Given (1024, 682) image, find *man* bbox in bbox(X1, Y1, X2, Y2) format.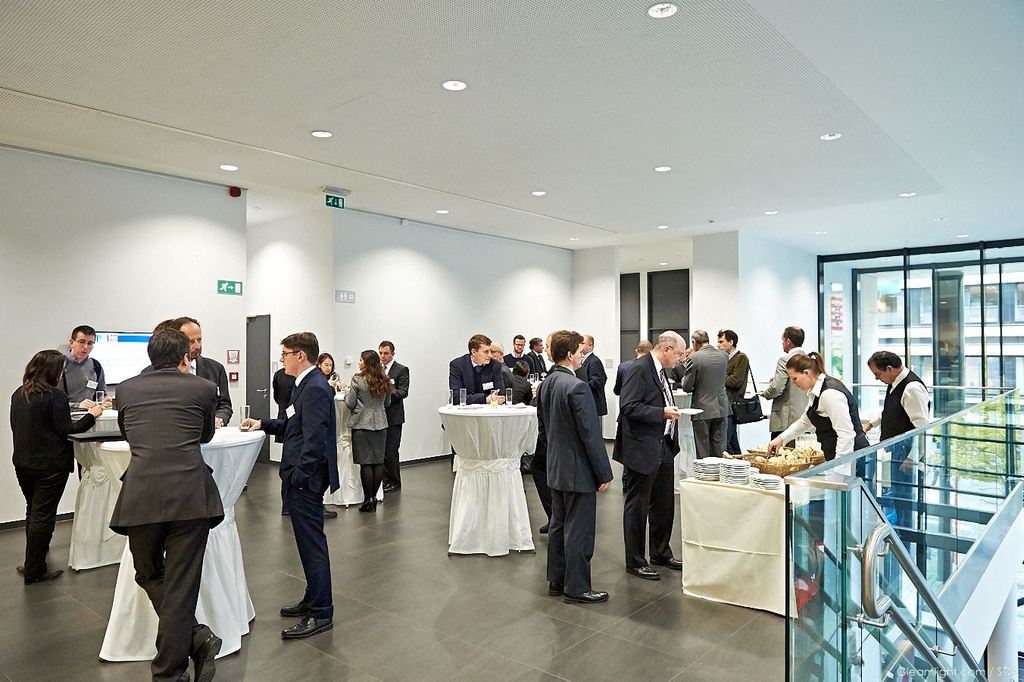
bbox(862, 349, 928, 530).
